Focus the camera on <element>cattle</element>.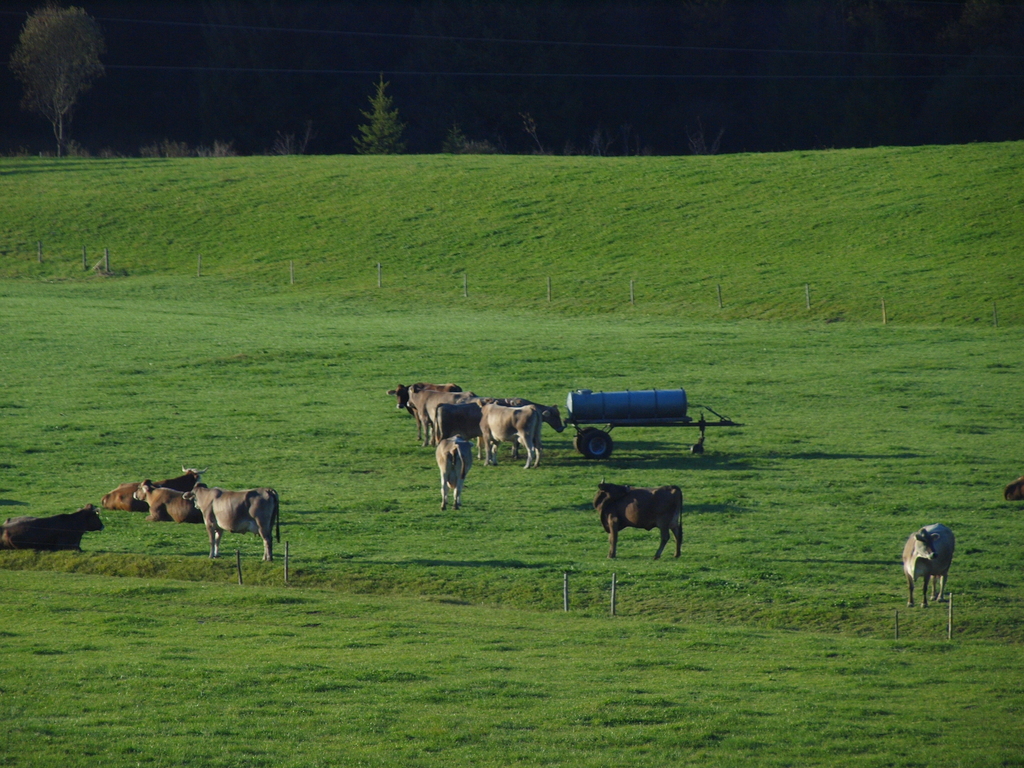
Focus region: bbox(102, 458, 208, 512).
